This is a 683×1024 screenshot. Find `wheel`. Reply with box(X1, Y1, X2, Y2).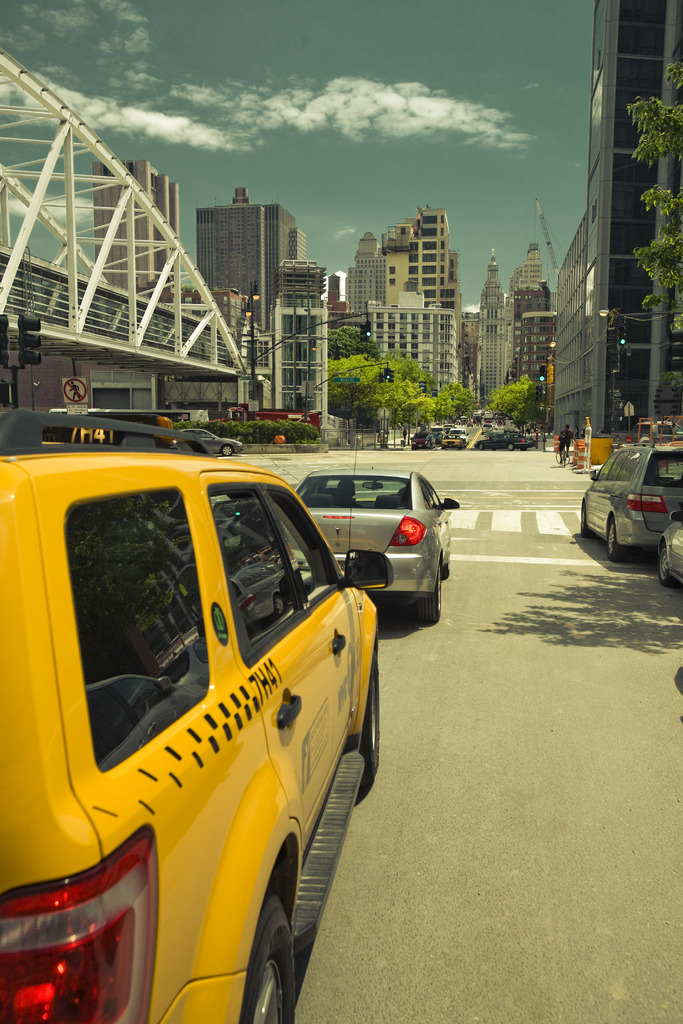
box(577, 511, 591, 534).
